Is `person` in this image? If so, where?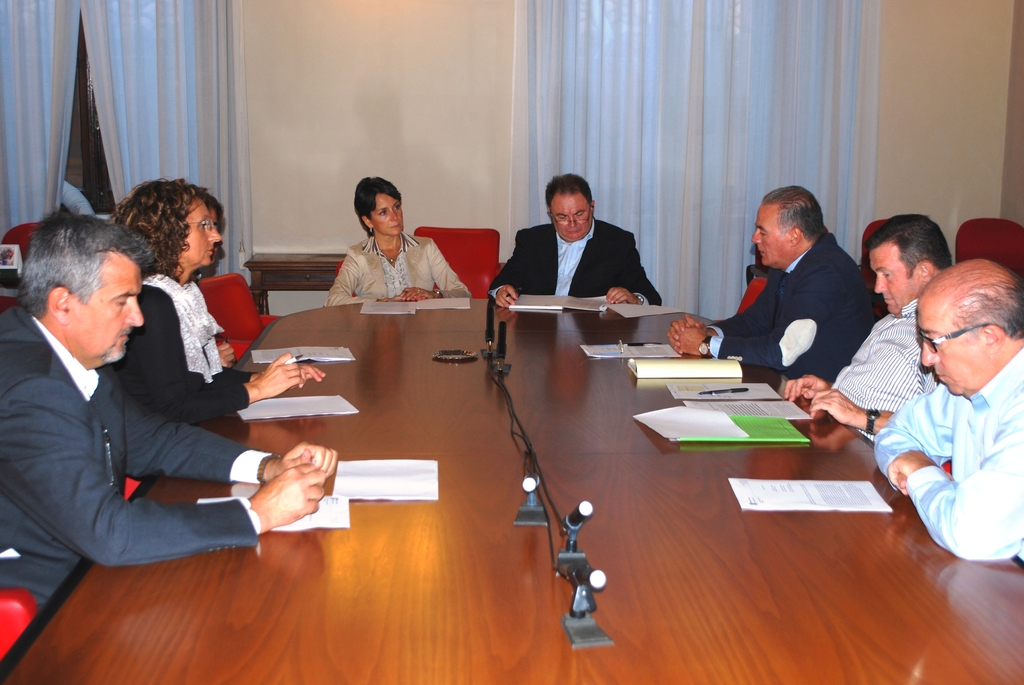
Yes, at (663, 182, 874, 370).
